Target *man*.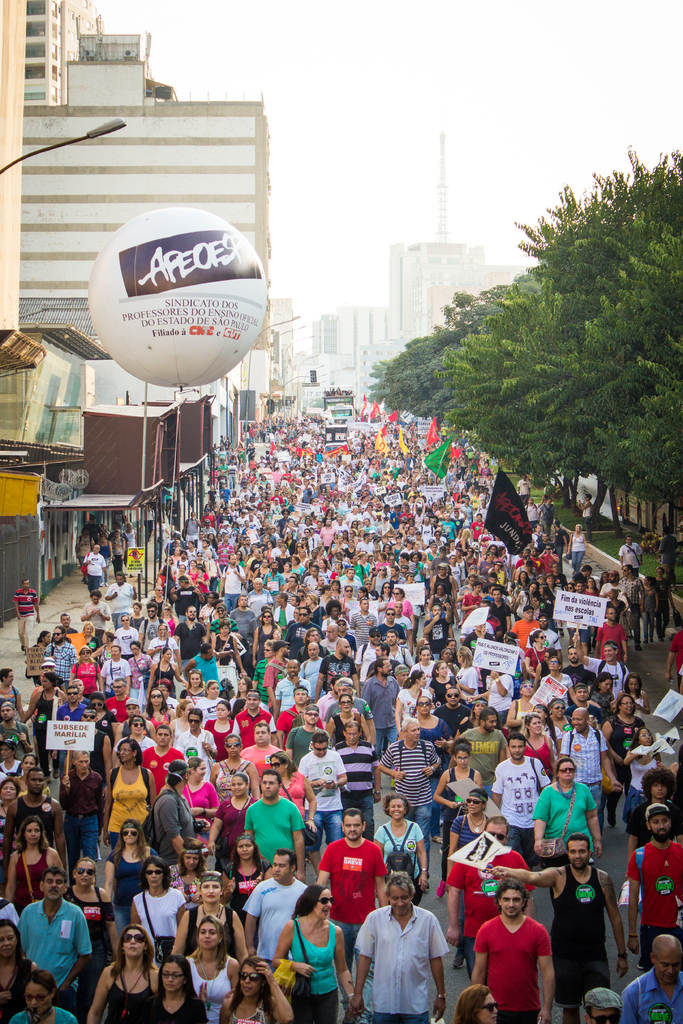
Target region: (x1=15, y1=579, x2=40, y2=653).
